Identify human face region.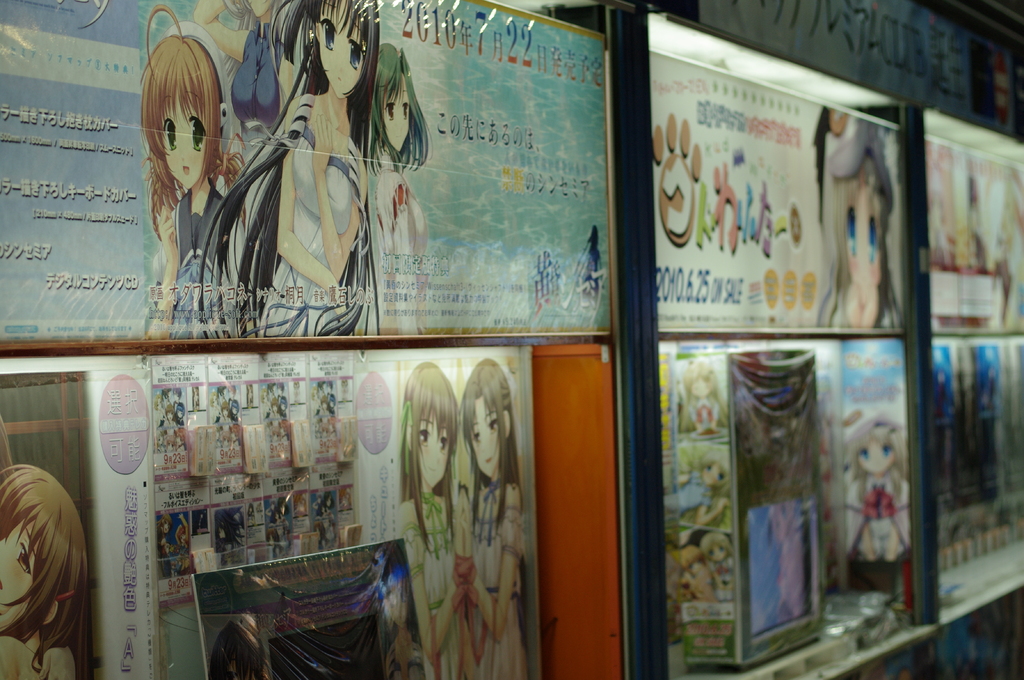
Region: l=0, t=514, r=40, b=605.
